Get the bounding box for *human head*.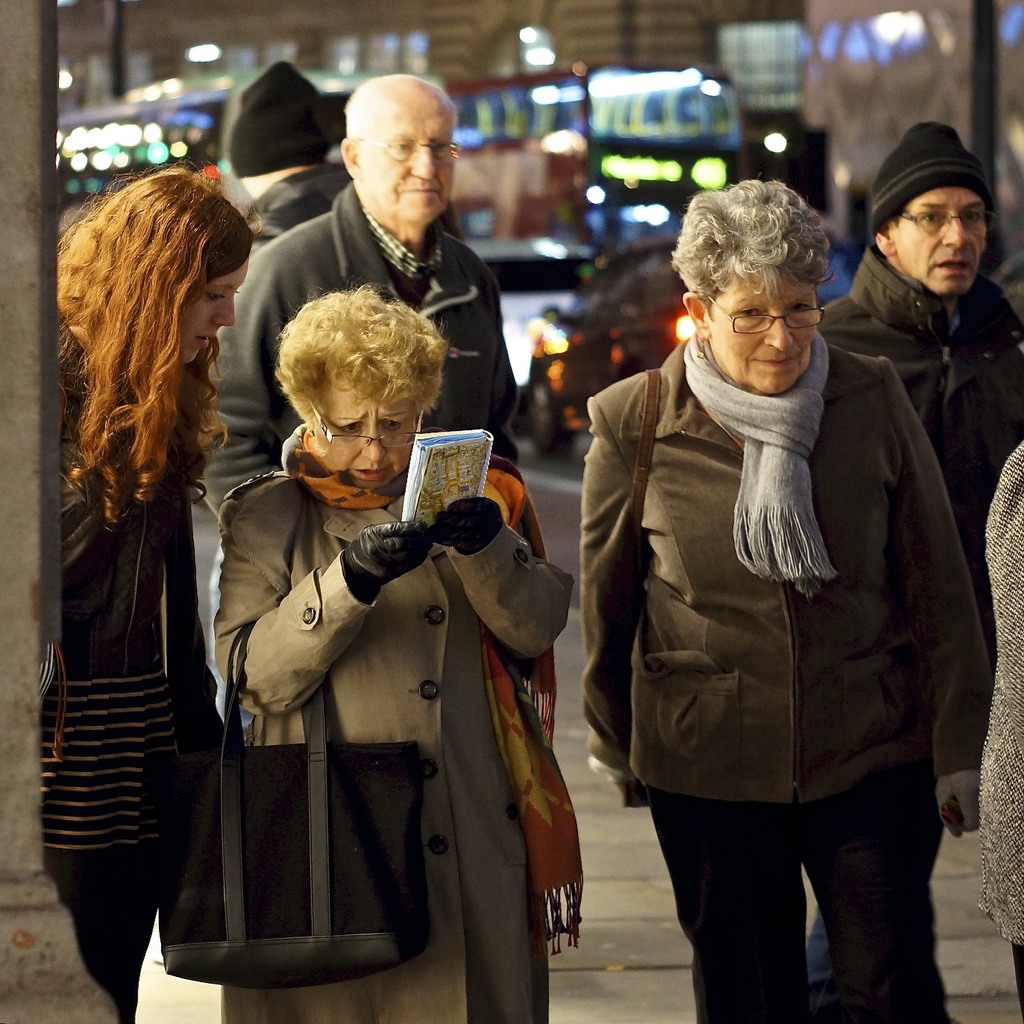
873, 157, 985, 301.
